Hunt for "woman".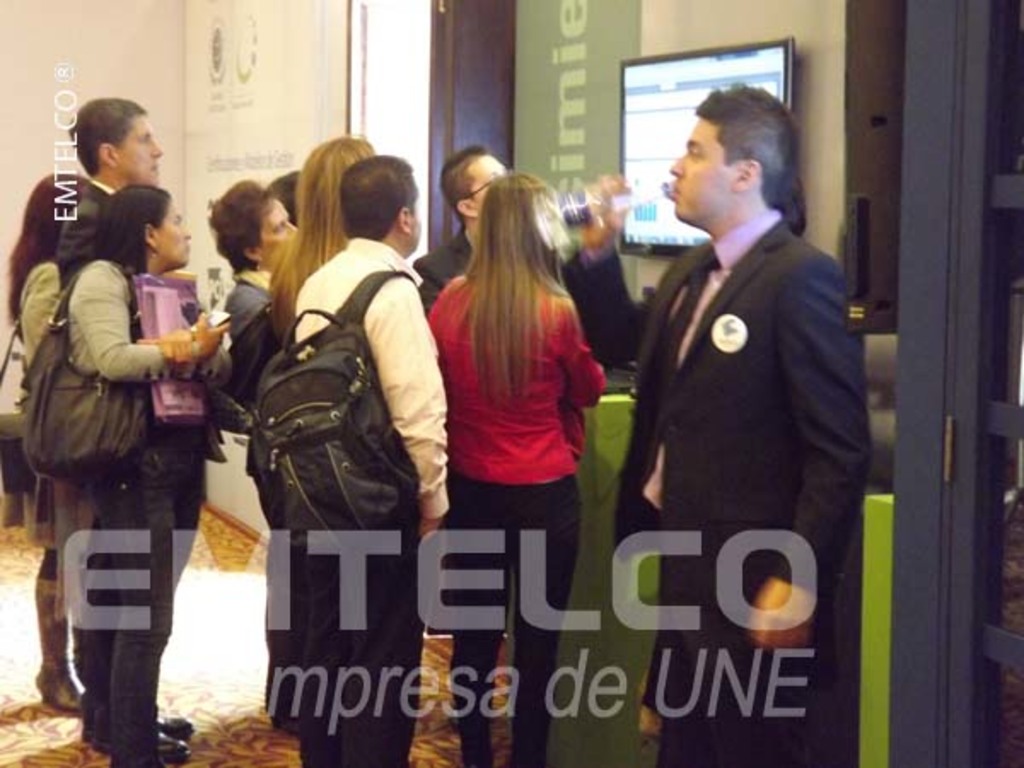
Hunted down at (x1=425, y1=177, x2=606, y2=766).
